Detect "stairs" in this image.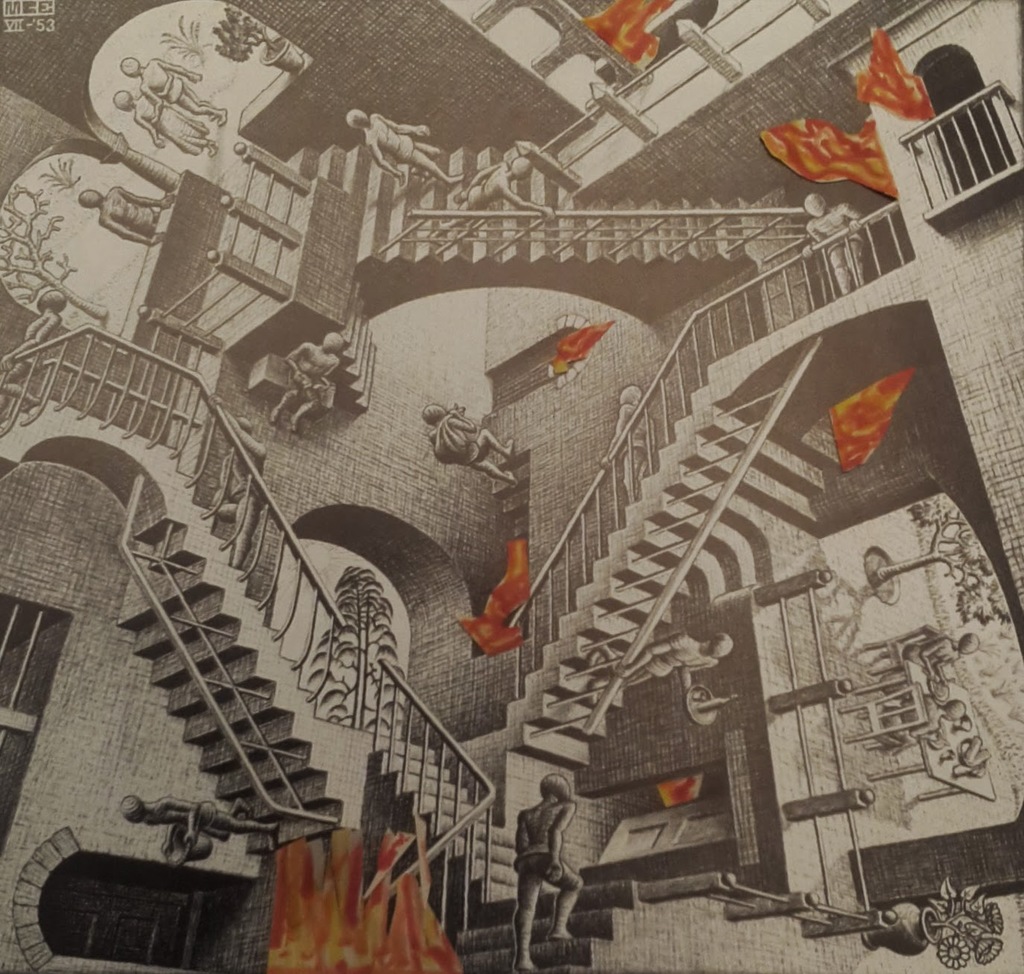
Detection: pyautogui.locateOnScreen(434, 326, 824, 820).
